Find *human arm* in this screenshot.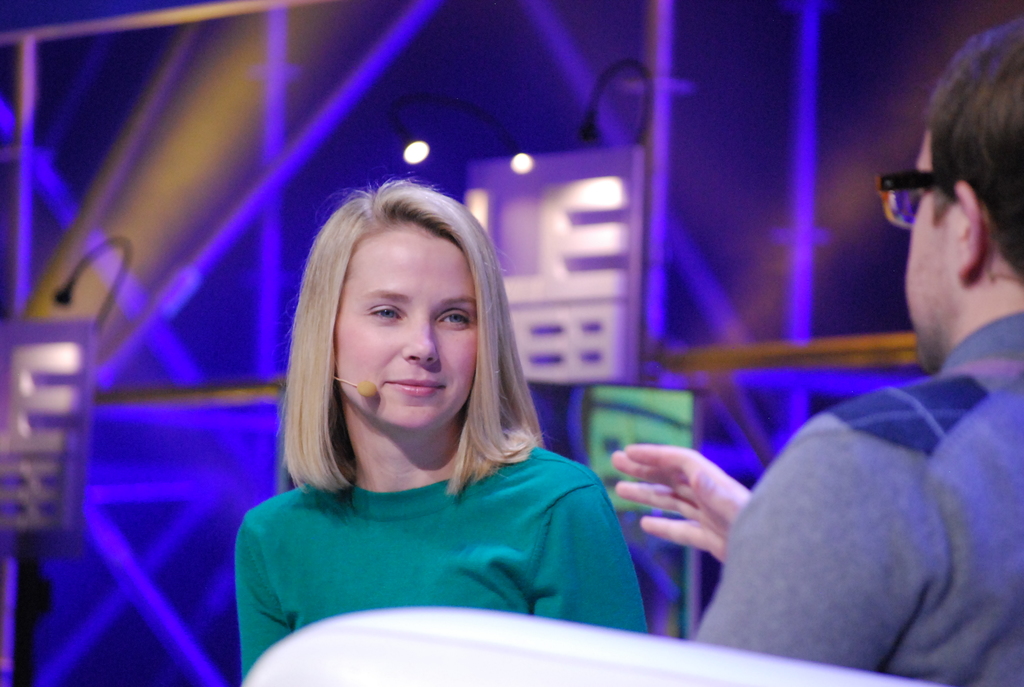
The bounding box for *human arm* is bbox(678, 387, 961, 679).
